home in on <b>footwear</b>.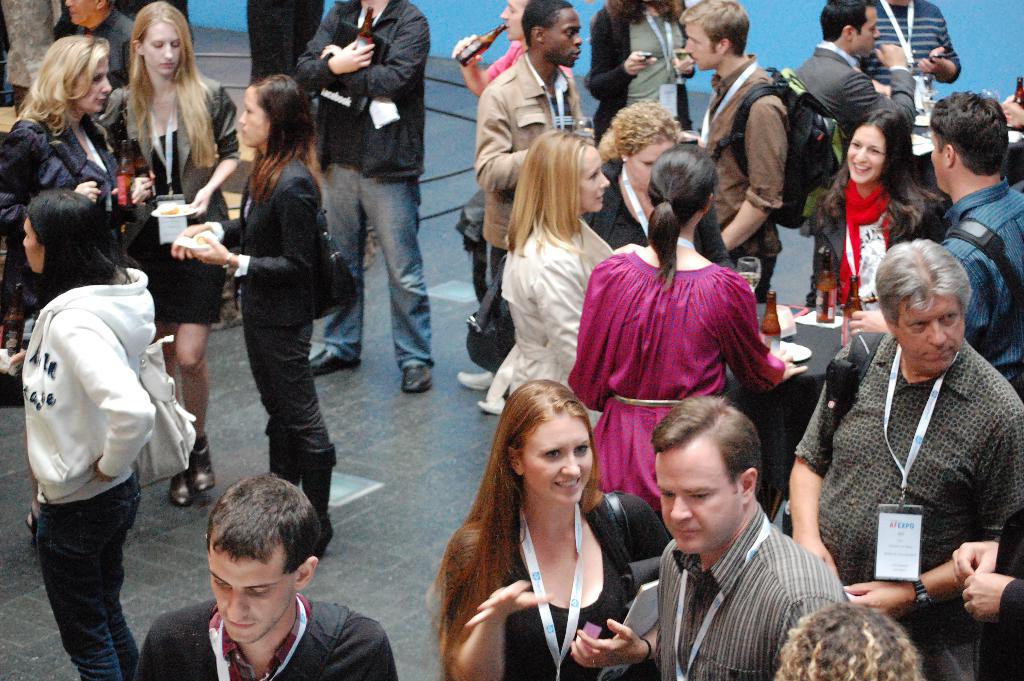
Homed in at [399,363,433,396].
